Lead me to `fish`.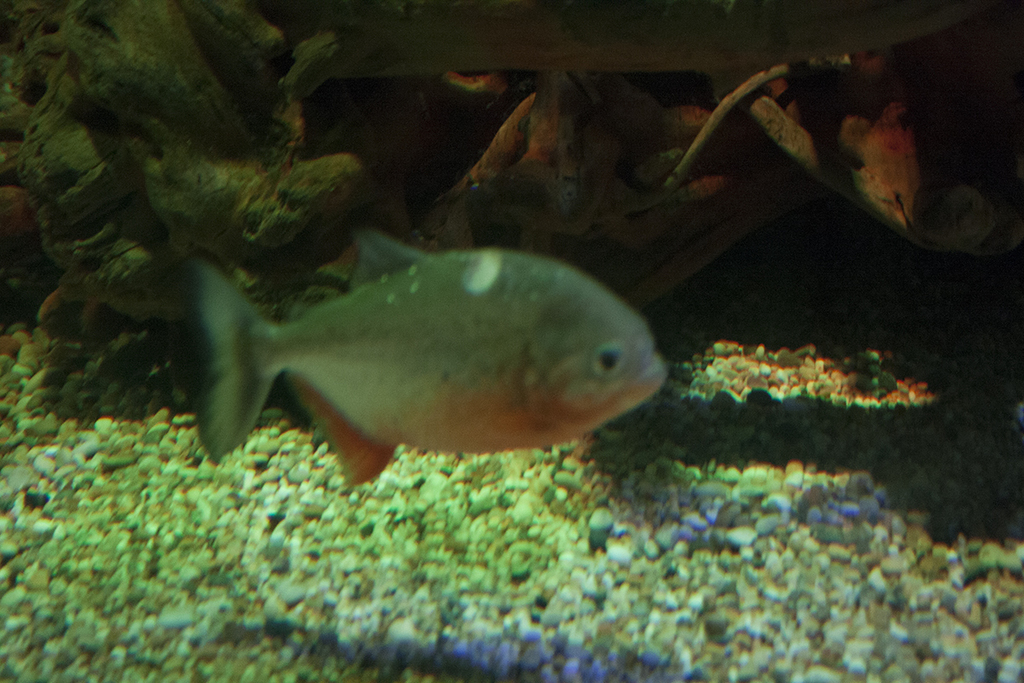
Lead to 159 226 665 512.
